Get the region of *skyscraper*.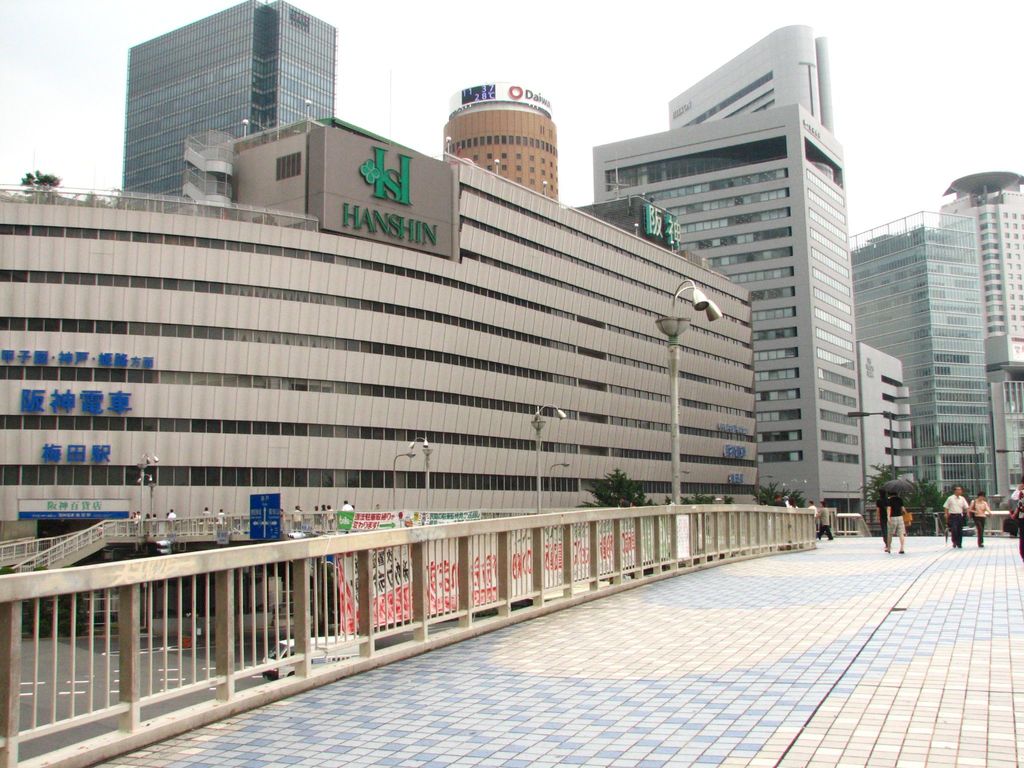
x1=935, y1=159, x2=1023, y2=383.
